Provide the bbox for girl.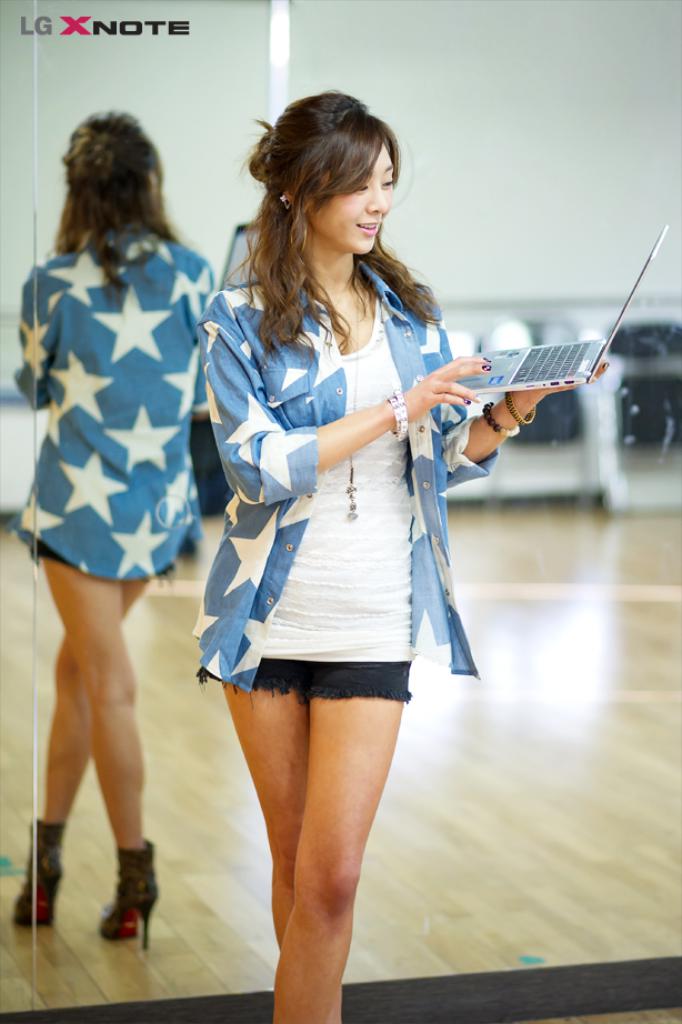
<box>203,87,611,1022</box>.
